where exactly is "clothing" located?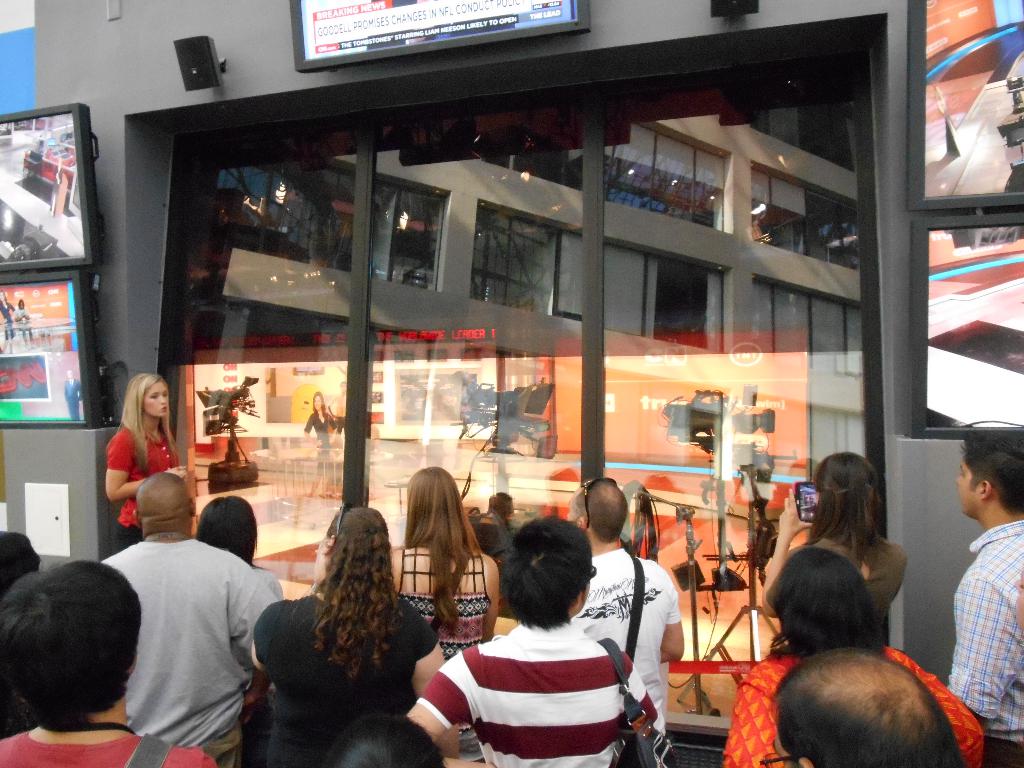
Its bounding box is {"left": 727, "top": 652, "right": 982, "bottom": 767}.
